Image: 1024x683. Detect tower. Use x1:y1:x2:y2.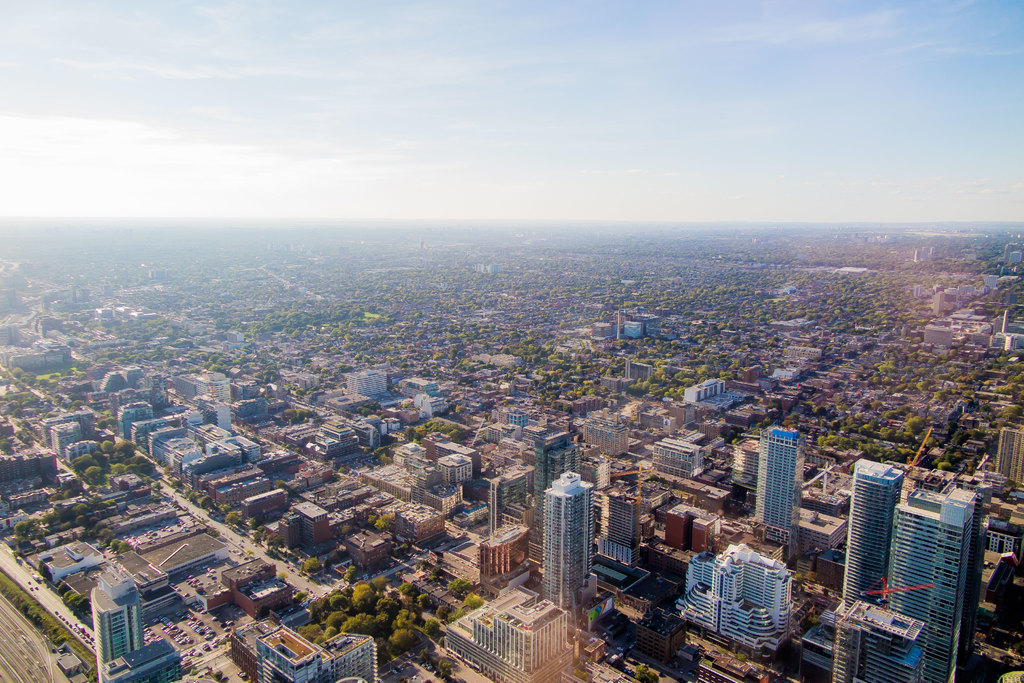
86:579:147:680.
